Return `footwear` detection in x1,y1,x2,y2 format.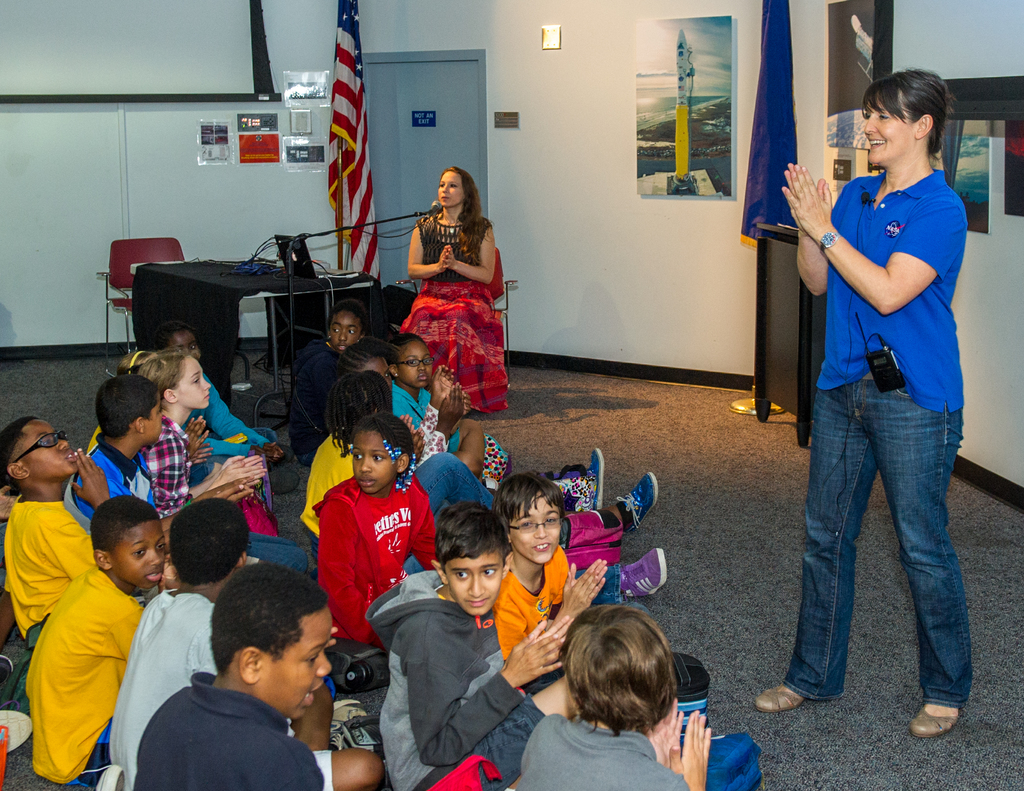
612,474,662,534.
